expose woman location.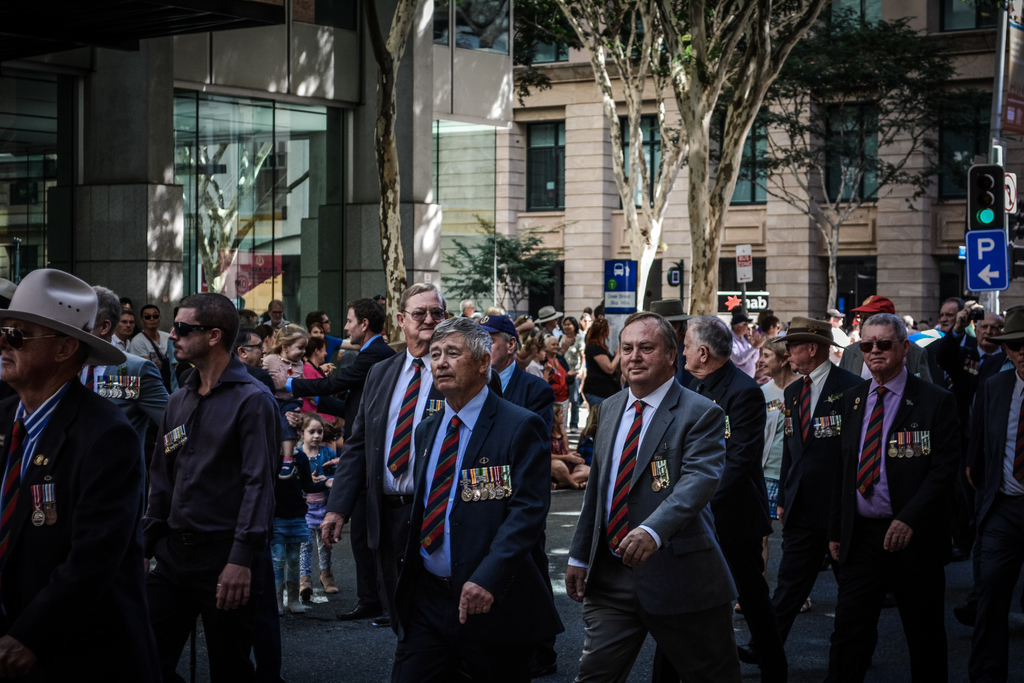
Exposed at region(581, 317, 623, 414).
